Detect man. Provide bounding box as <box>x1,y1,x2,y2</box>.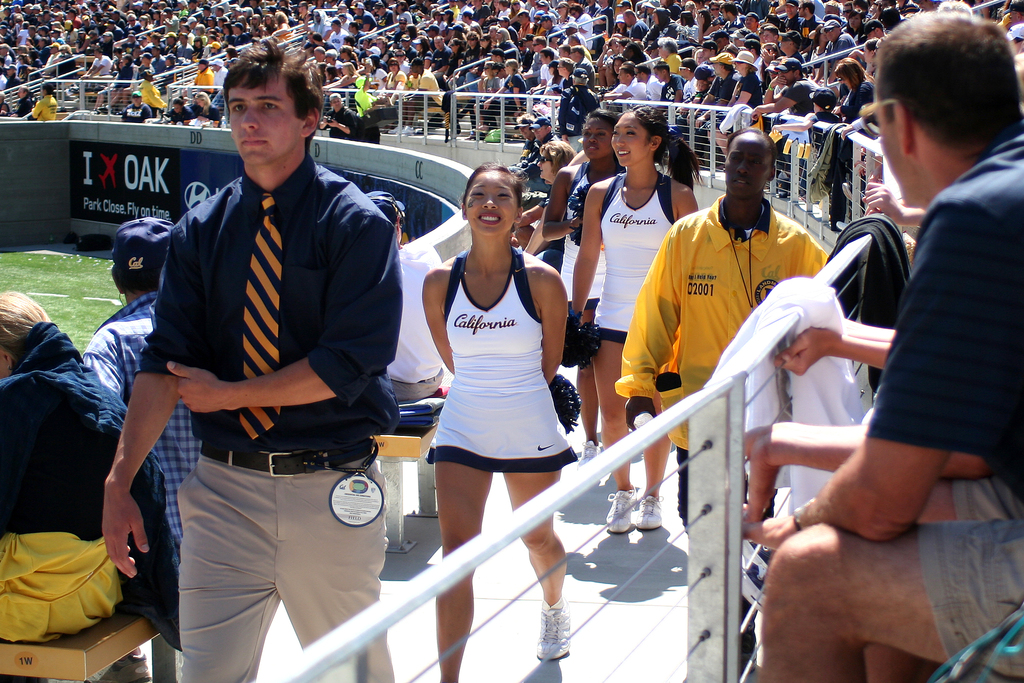
<box>84,212,202,682</box>.
